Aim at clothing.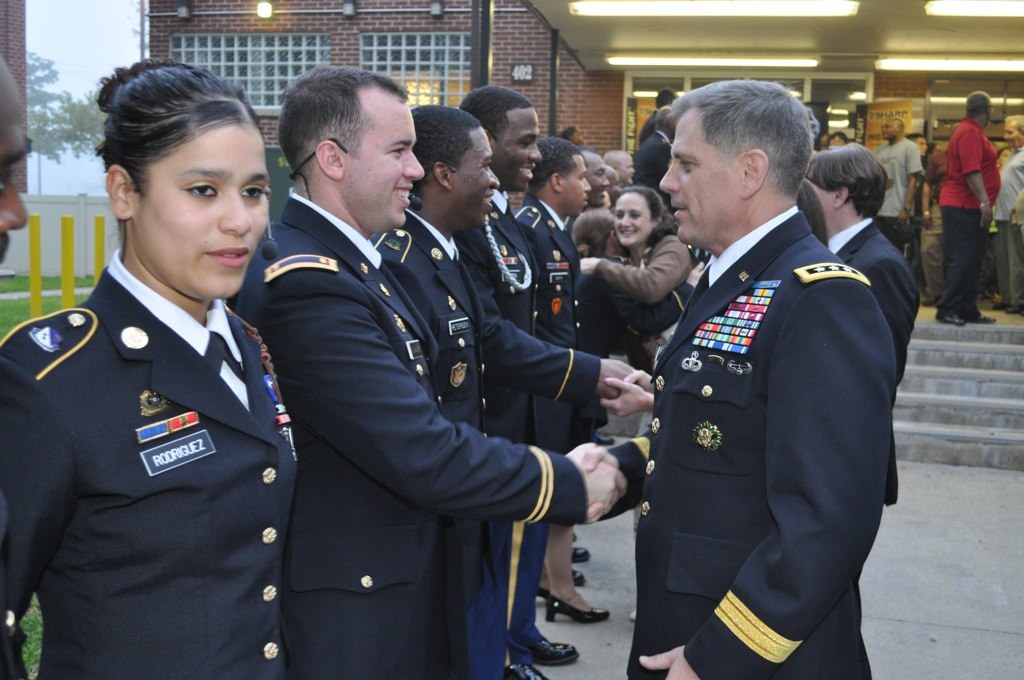
Aimed at Rect(940, 115, 1005, 315).
